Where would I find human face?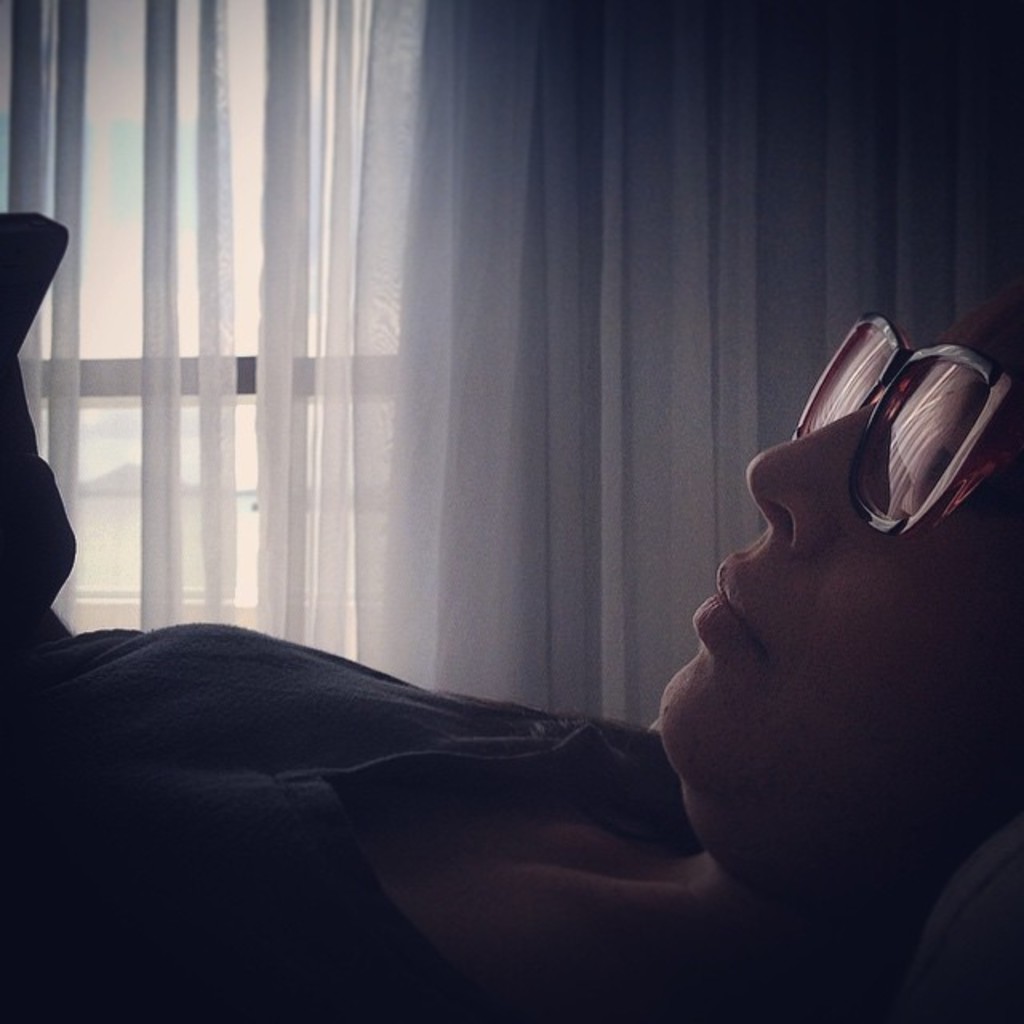
At Rect(661, 286, 1022, 885).
